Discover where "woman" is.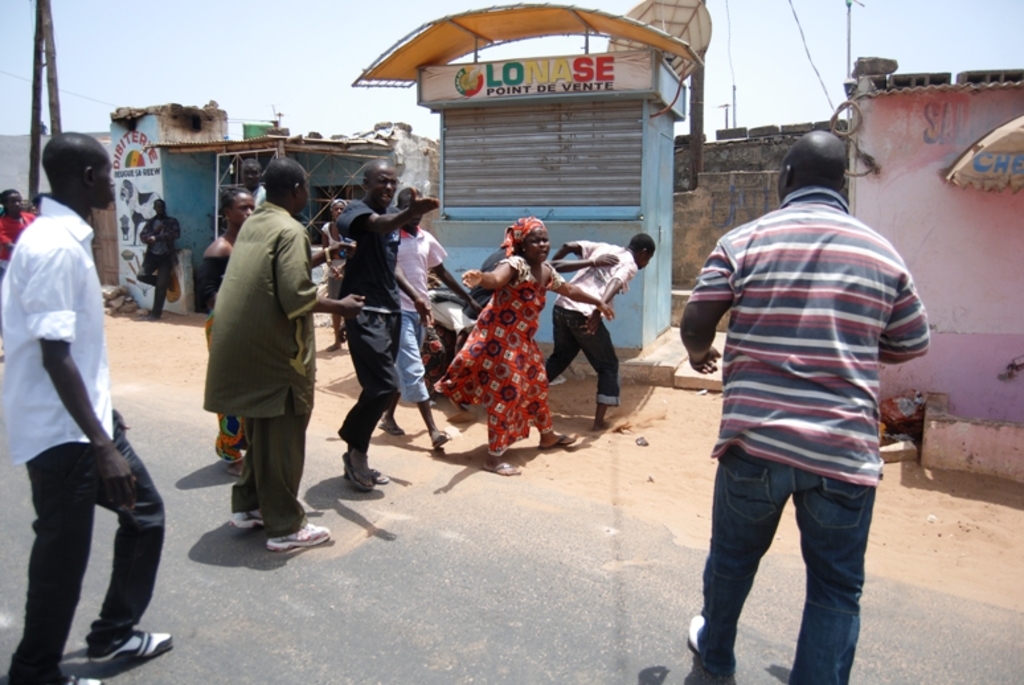
Discovered at <bbox>202, 186, 257, 475</bbox>.
